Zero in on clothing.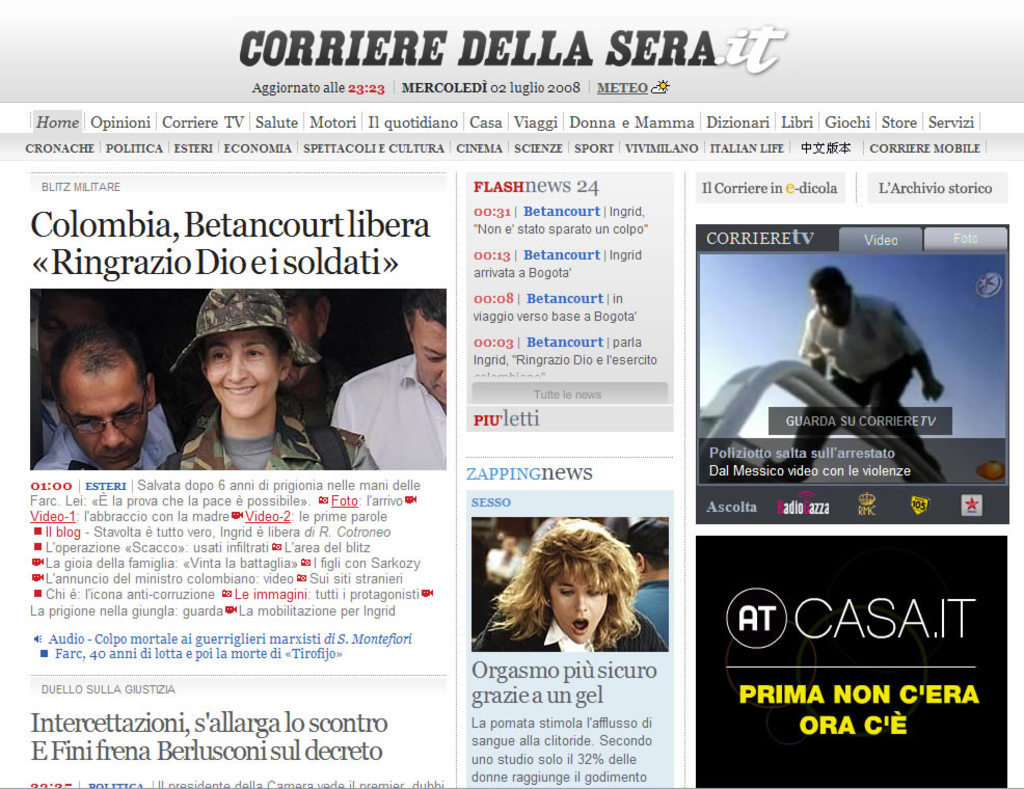
Zeroed in: pyautogui.locateOnScreen(26, 420, 157, 471).
